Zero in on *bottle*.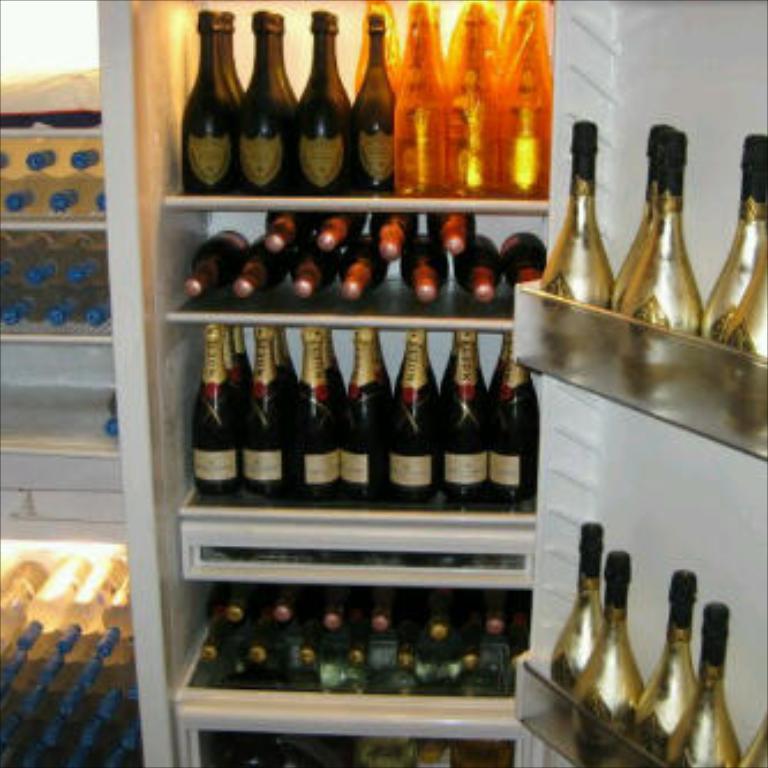
Zeroed in: x1=401, y1=572, x2=420, y2=664.
